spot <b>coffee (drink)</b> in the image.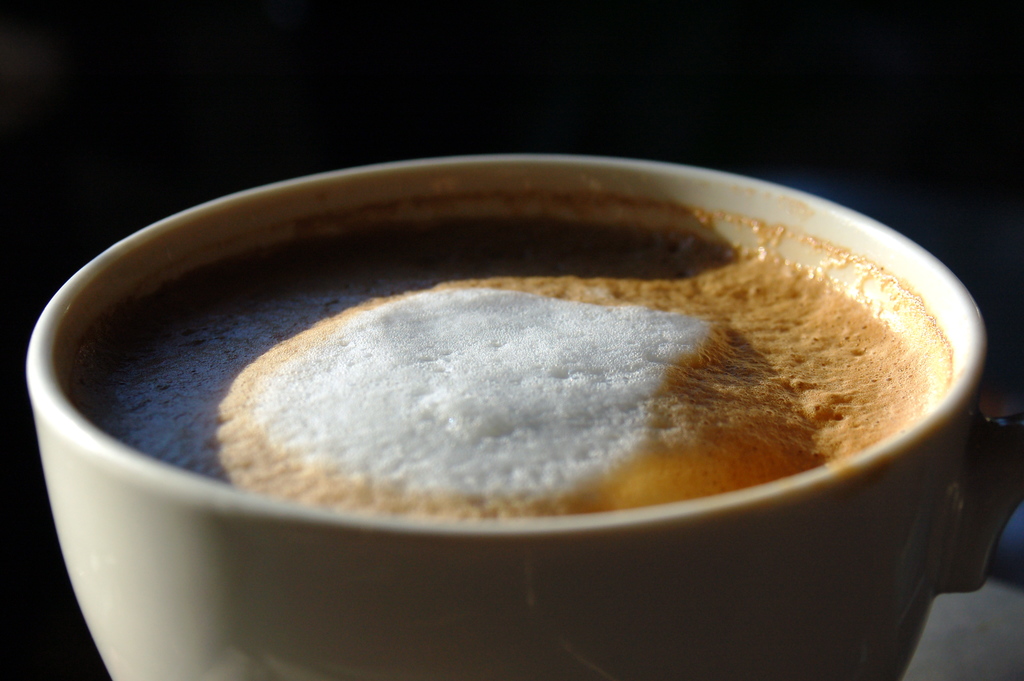
<b>coffee (drink)</b> found at bbox=(69, 205, 955, 523).
